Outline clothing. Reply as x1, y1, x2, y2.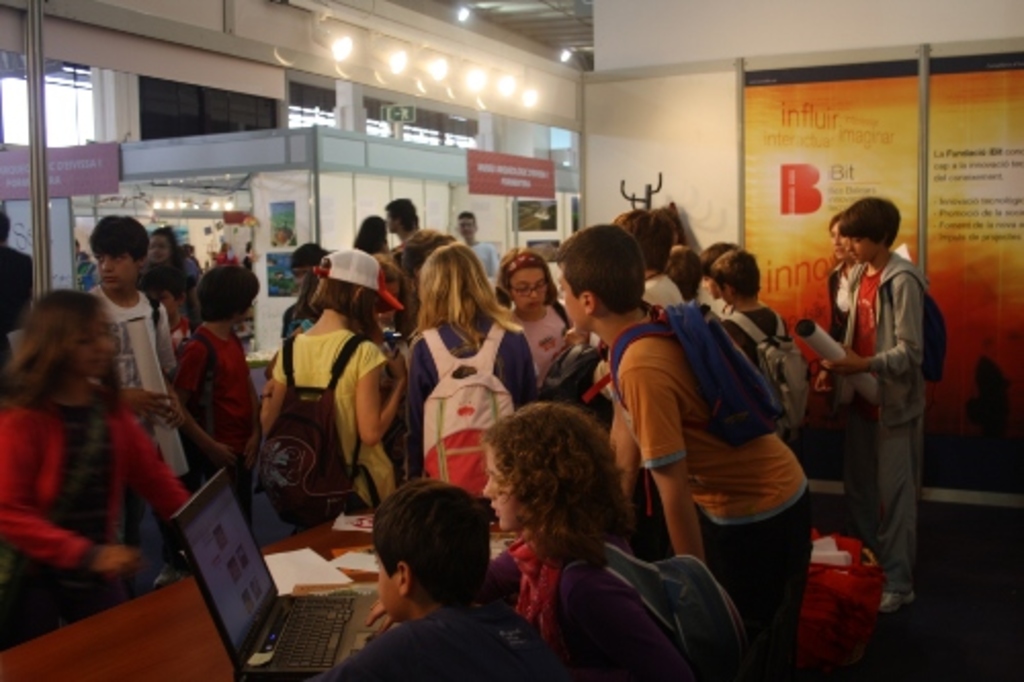
465, 233, 498, 281.
